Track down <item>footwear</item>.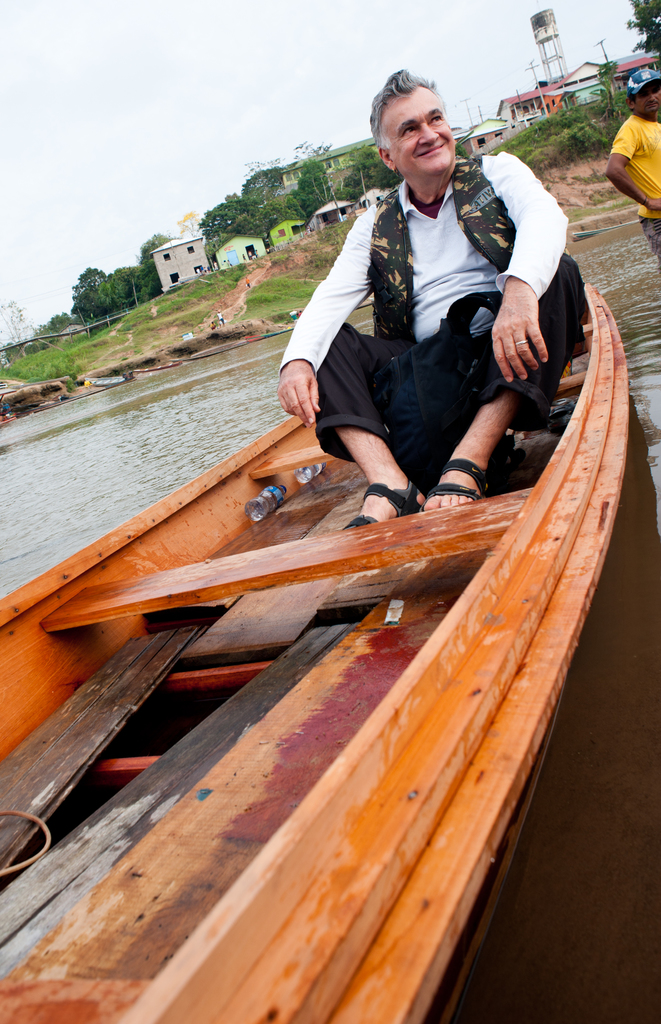
Tracked to (x1=343, y1=483, x2=422, y2=531).
